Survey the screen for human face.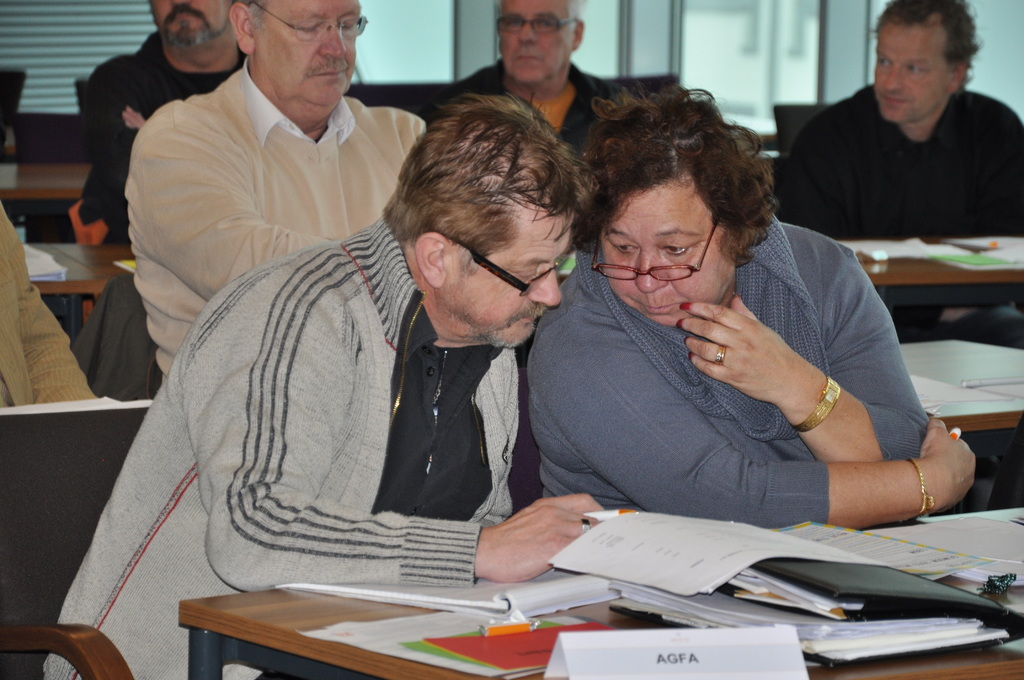
Survey found: [248,0,368,107].
